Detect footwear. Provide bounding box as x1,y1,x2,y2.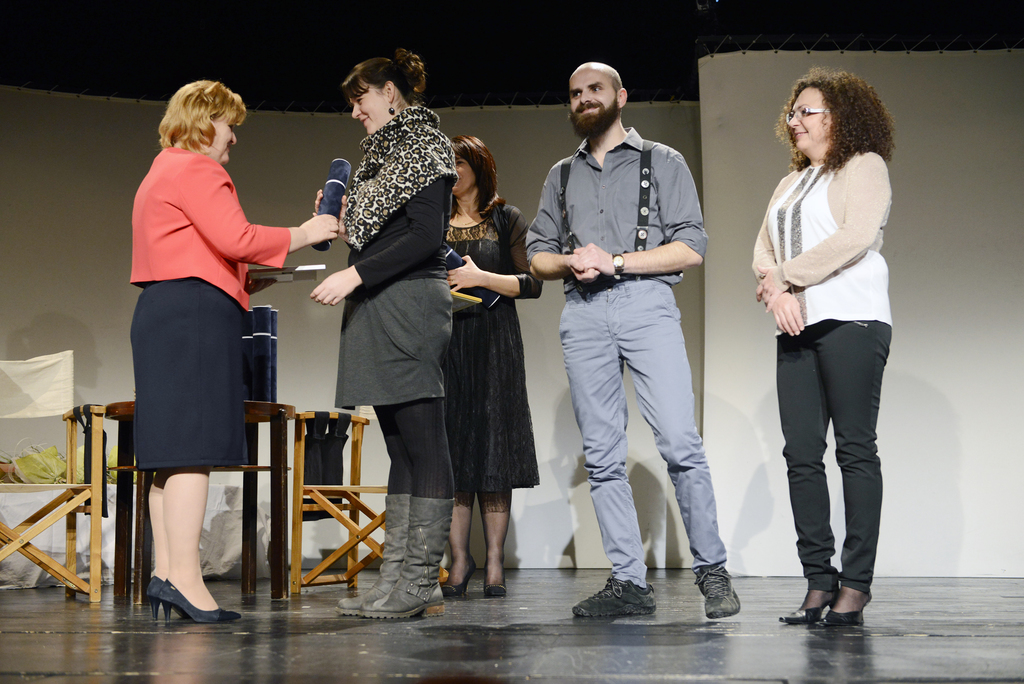
161,583,242,619.
